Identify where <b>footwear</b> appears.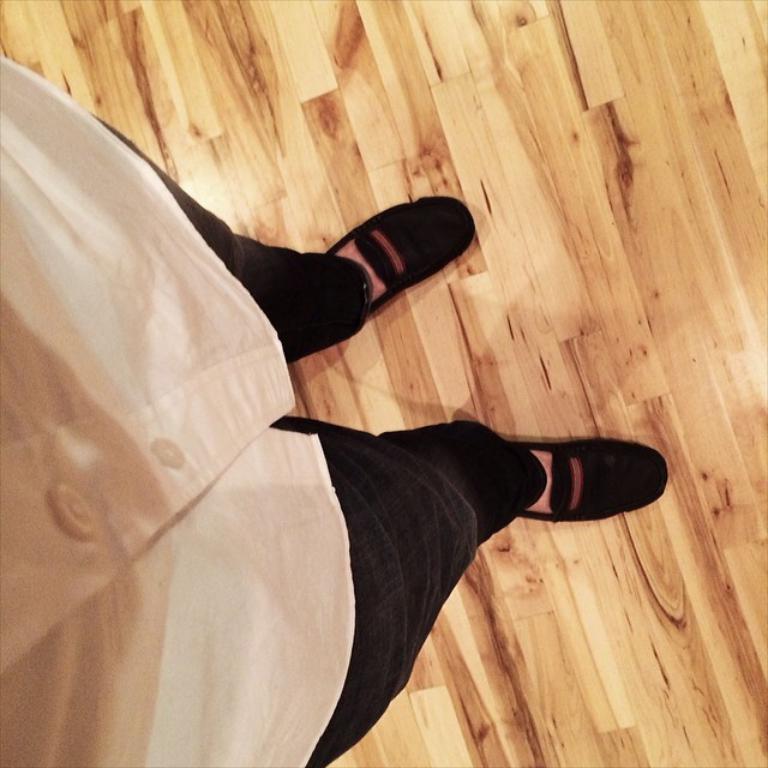
Appears at left=322, top=197, right=481, bottom=322.
